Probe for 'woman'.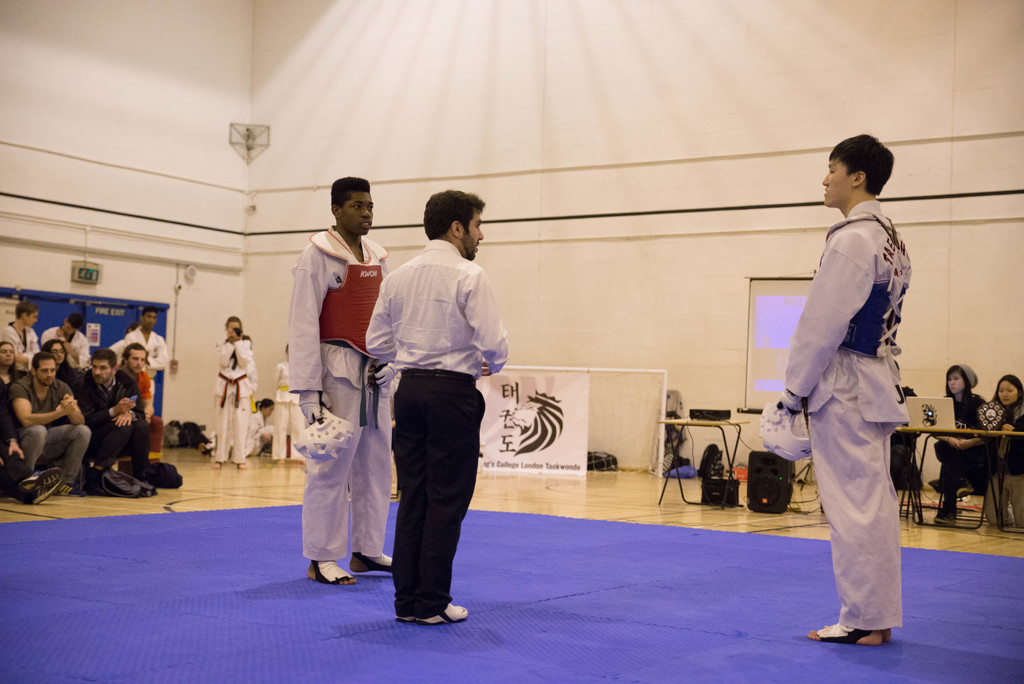
Probe result: [218, 313, 257, 471].
